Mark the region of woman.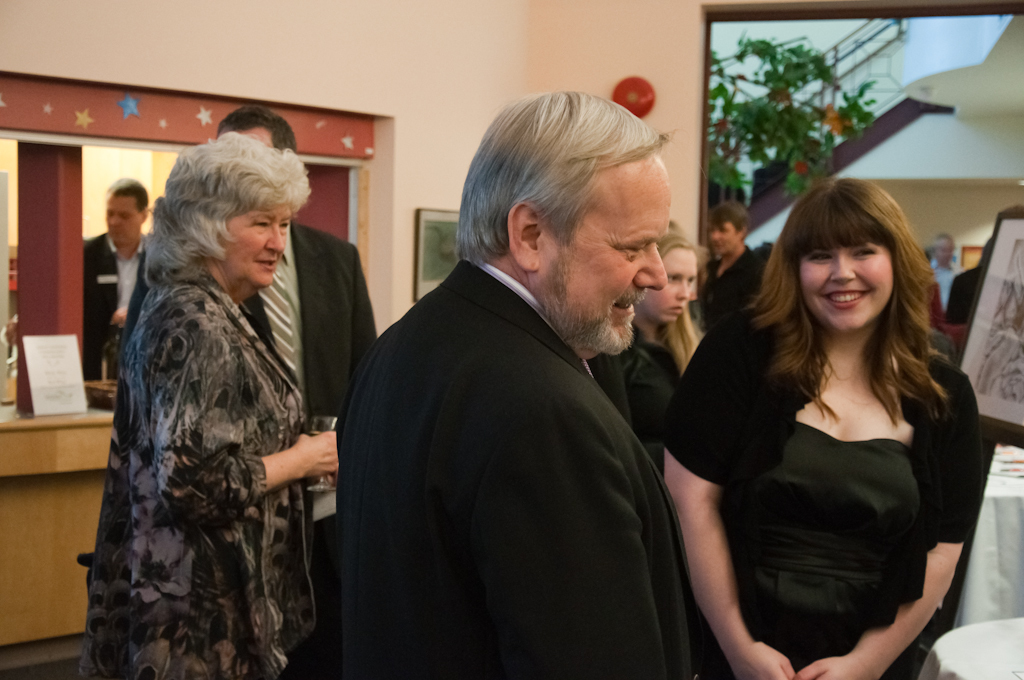
Region: <box>664,174,983,674</box>.
